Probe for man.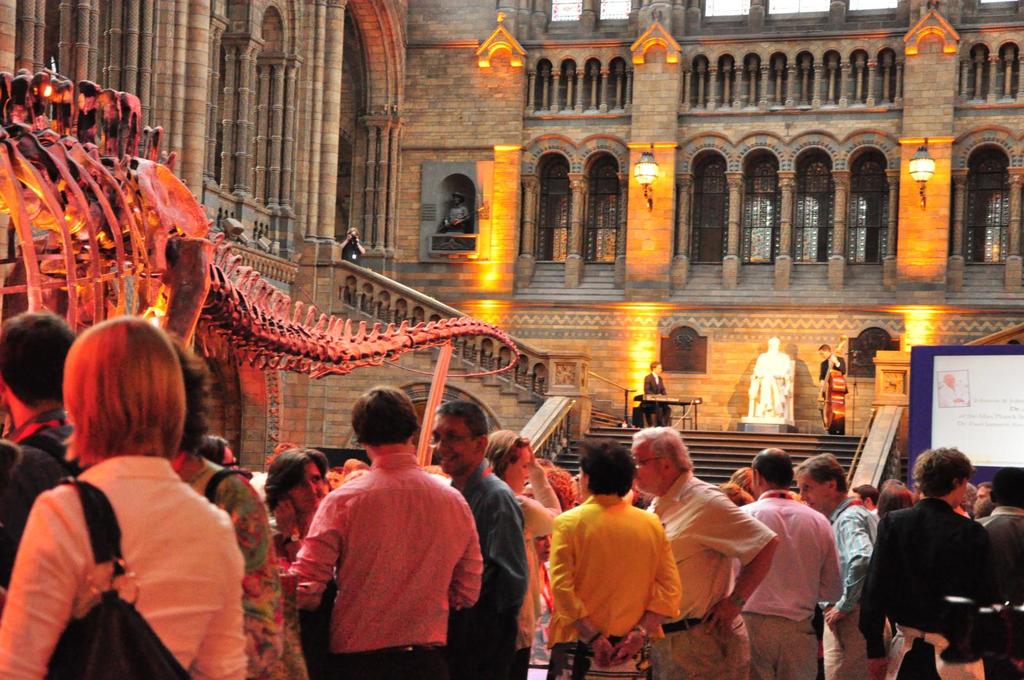
Probe result: <box>417,397,524,679</box>.
